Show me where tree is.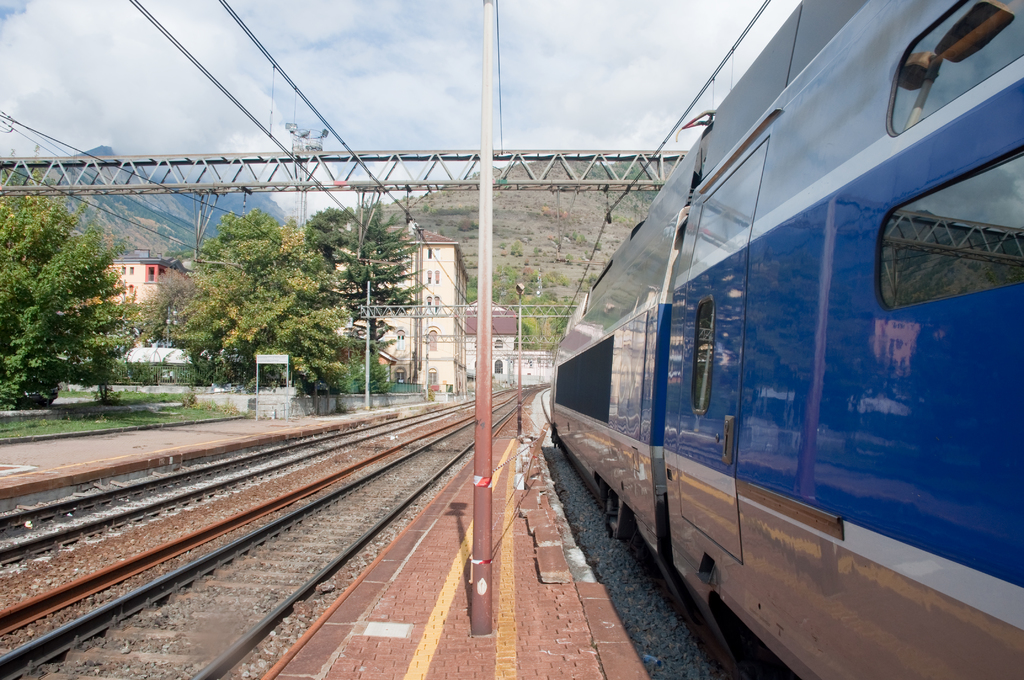
tree is at crop(138, 197, 337, 395).
